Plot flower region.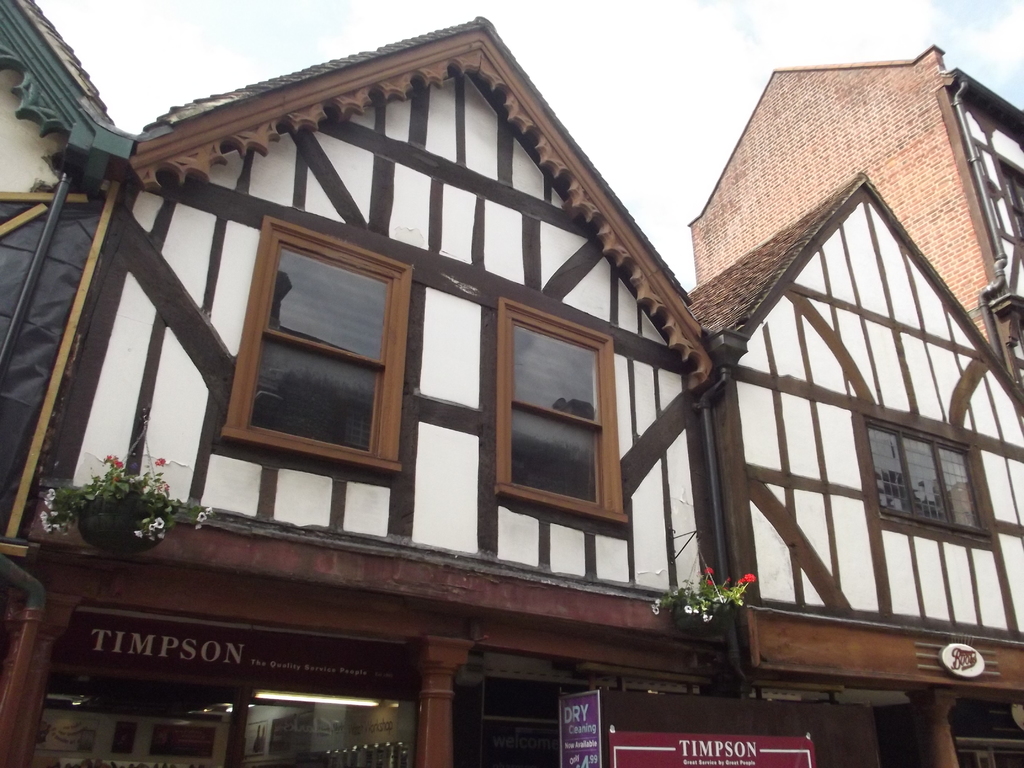
Plotted at (left=159, top=529, right=170, bottom=539).
